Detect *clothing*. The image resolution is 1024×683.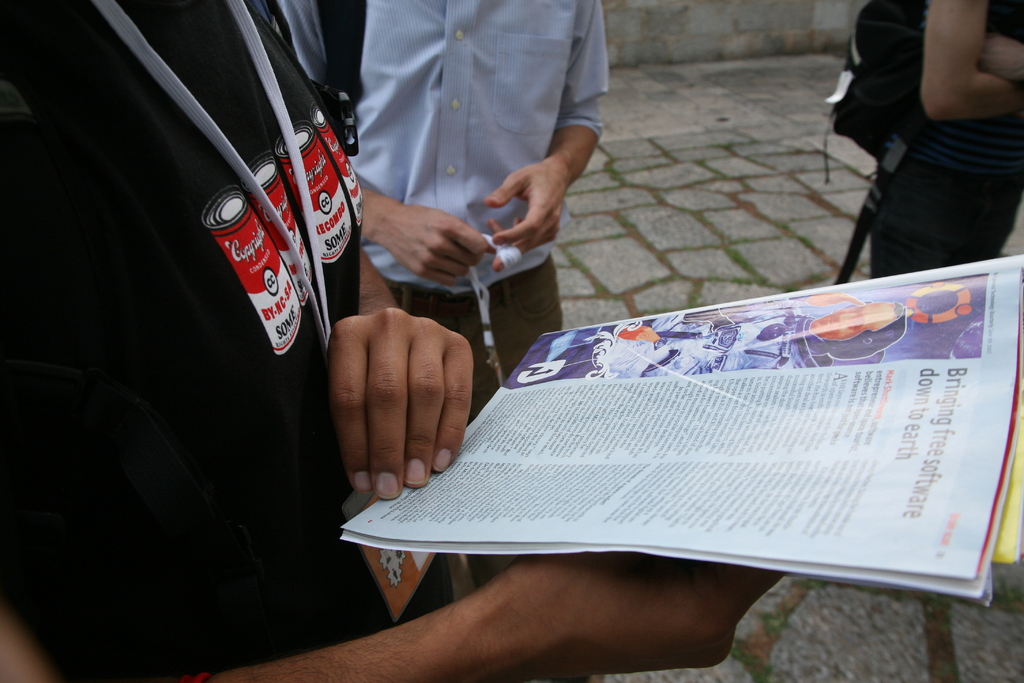
crop(872, 0, 1023, 270).
